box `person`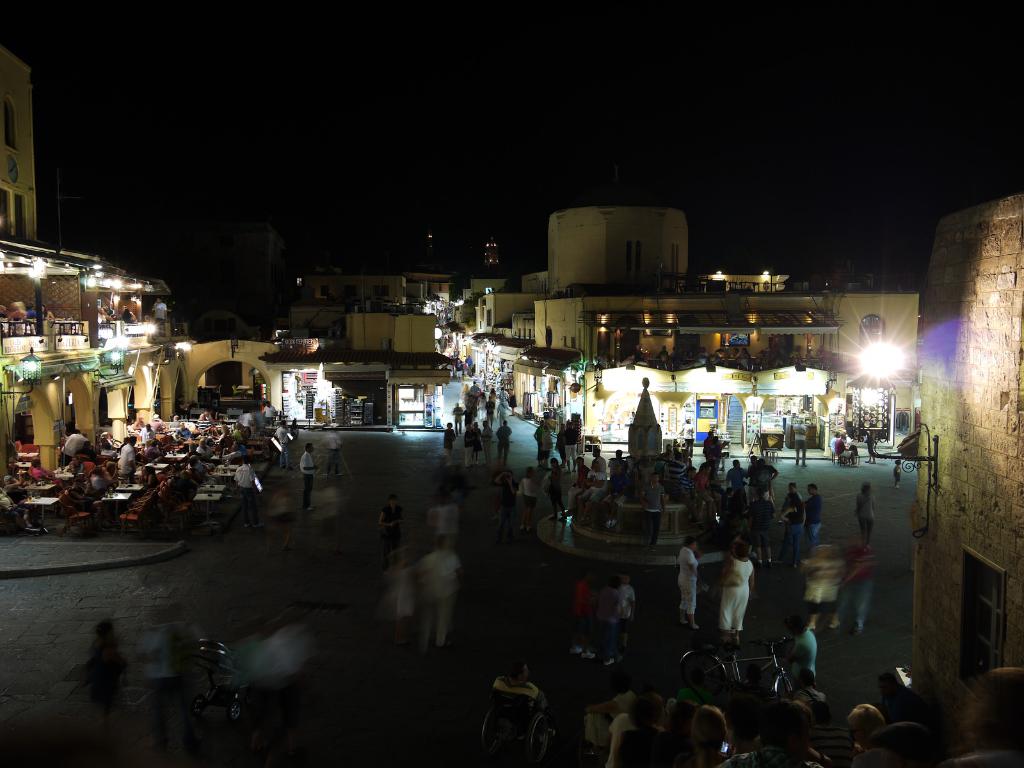
(left=784, top=483, right=804, bottom=577)
